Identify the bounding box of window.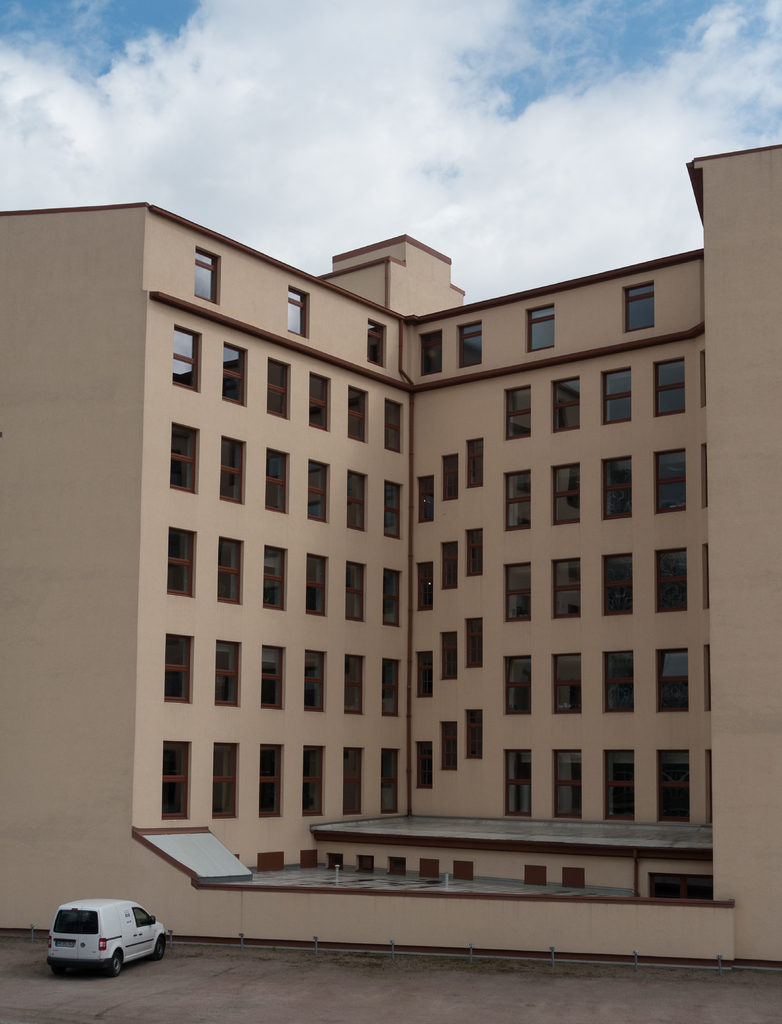
Rect(304, 461, 329, 522).
